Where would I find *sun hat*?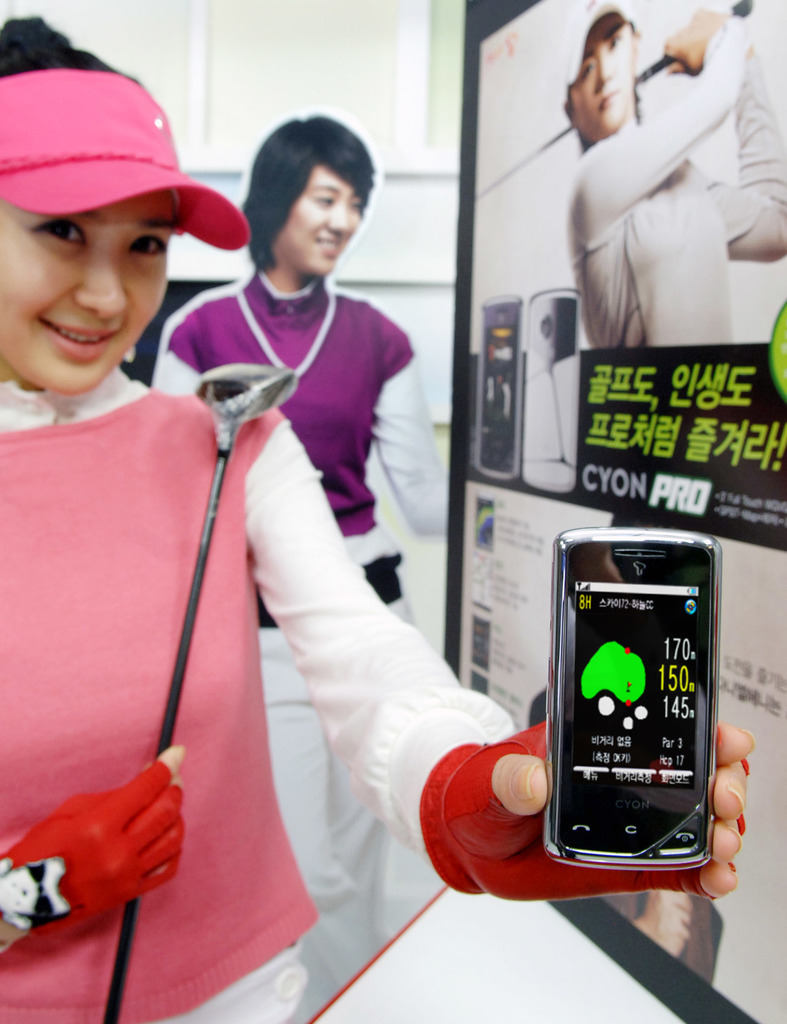
At <region>552, 0, 652, 106</region>.
